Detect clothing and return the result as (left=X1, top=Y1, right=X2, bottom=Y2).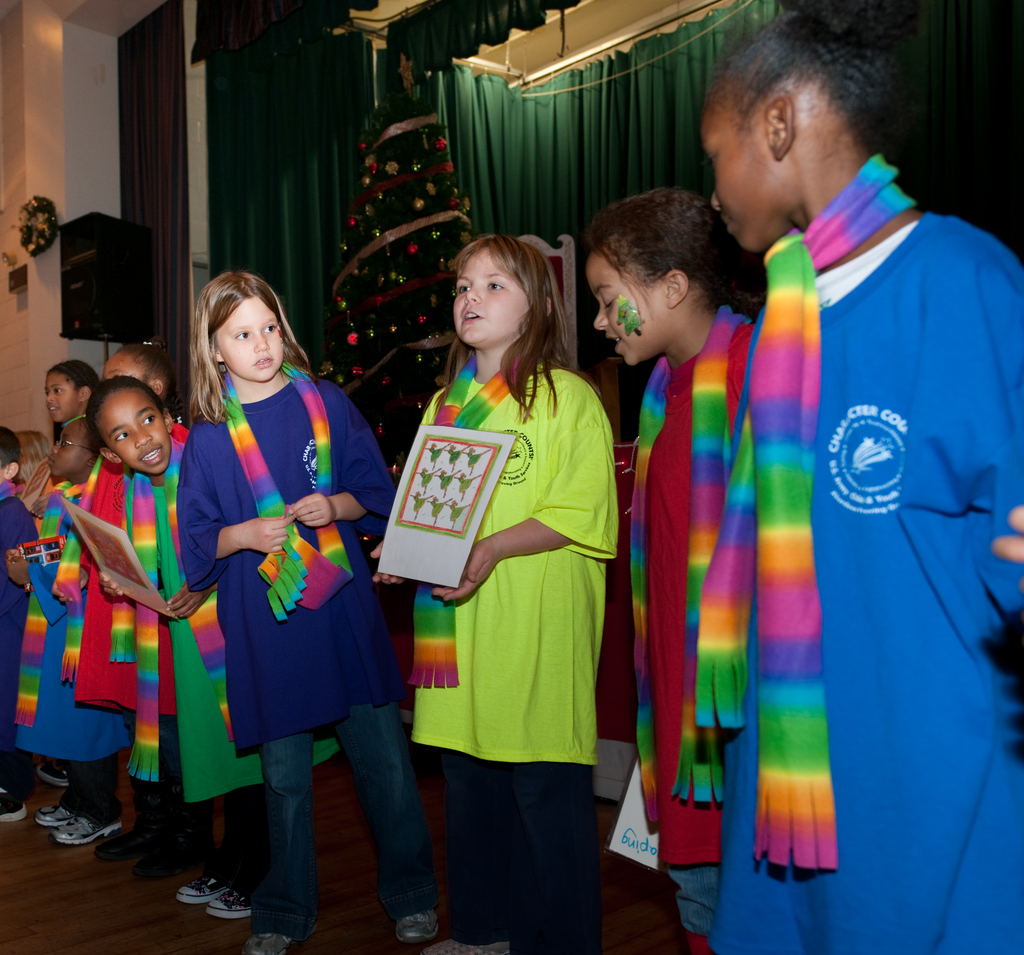
(left=620, top=302, right=764, bottom=954).
